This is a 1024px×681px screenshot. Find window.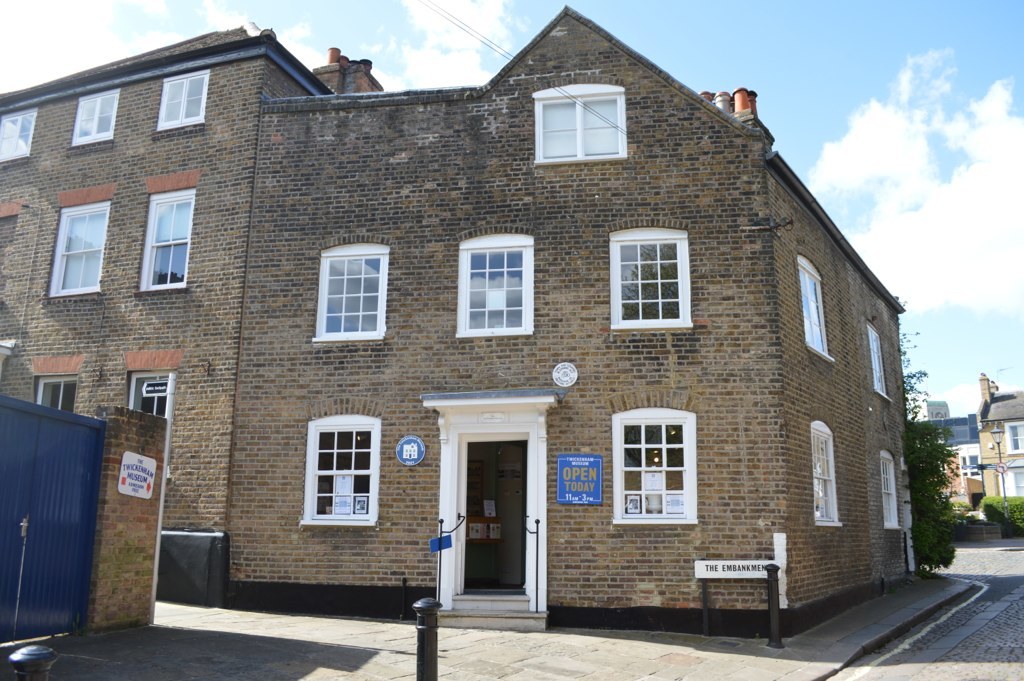
Bounding box: l=939, t=443, r=979, b=488.
